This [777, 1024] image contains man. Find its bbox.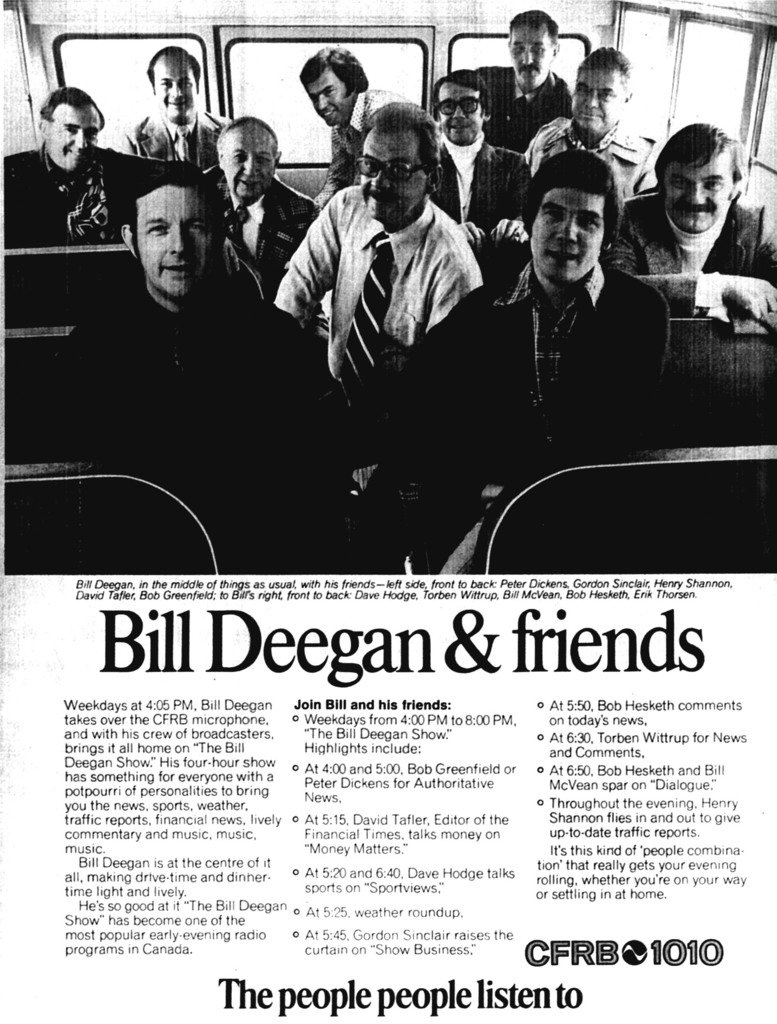
x1=524 y1=49 x2=650 y2=204.
